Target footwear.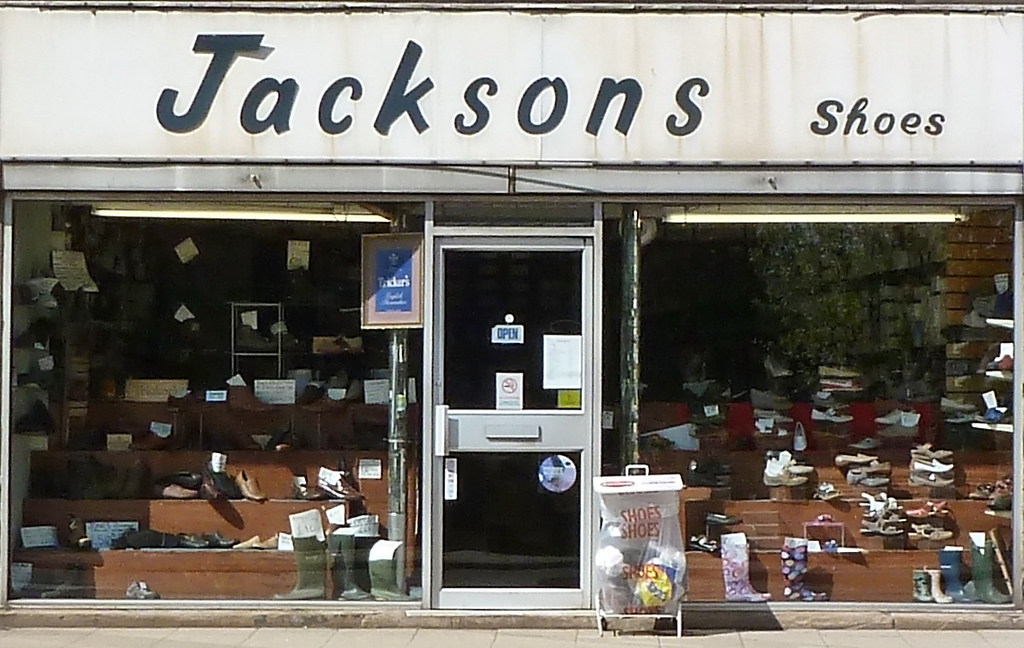
Target region: pyautogui.locateOnScreen(705, 510, 745, 530).
